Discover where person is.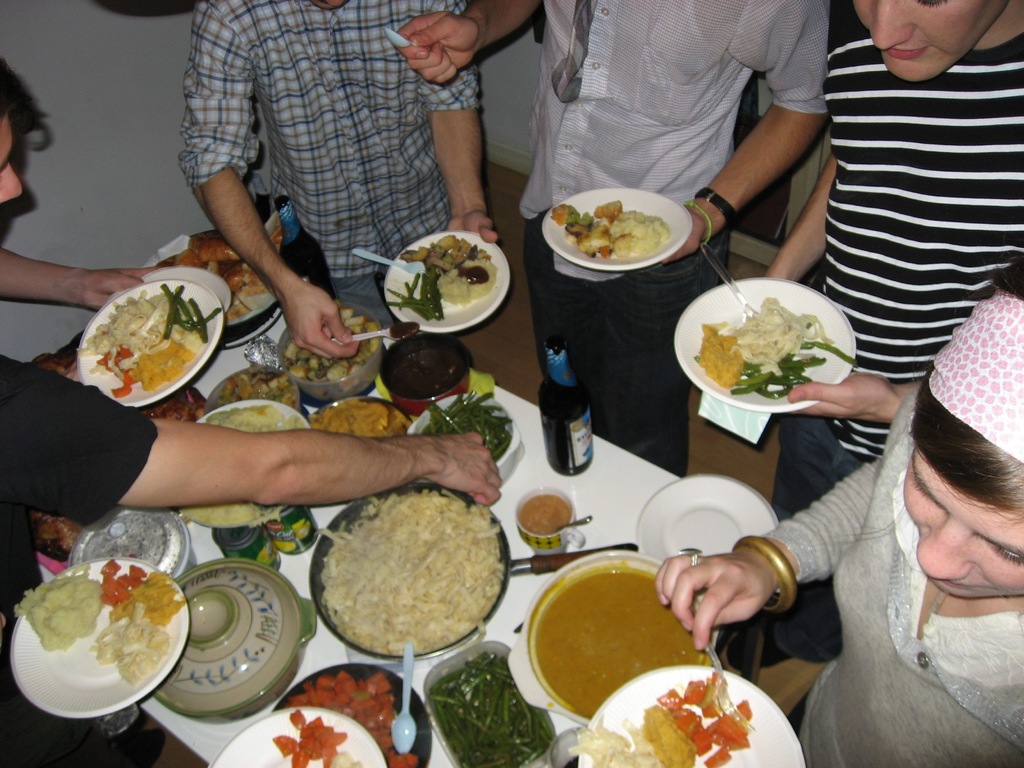
Discovered at l=154, t=0, r=483, b=354.
